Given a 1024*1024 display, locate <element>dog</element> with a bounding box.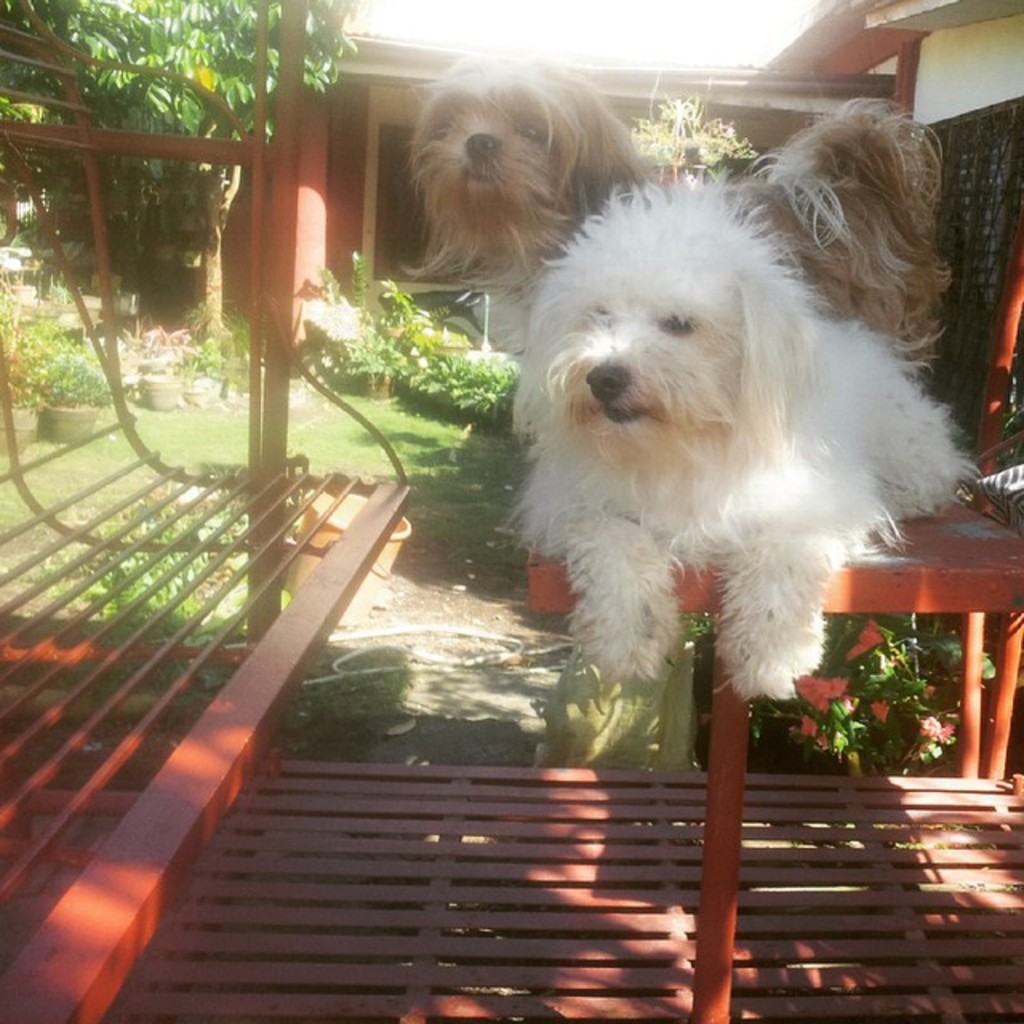
Located: BBox(394, 46, 949, 374).
